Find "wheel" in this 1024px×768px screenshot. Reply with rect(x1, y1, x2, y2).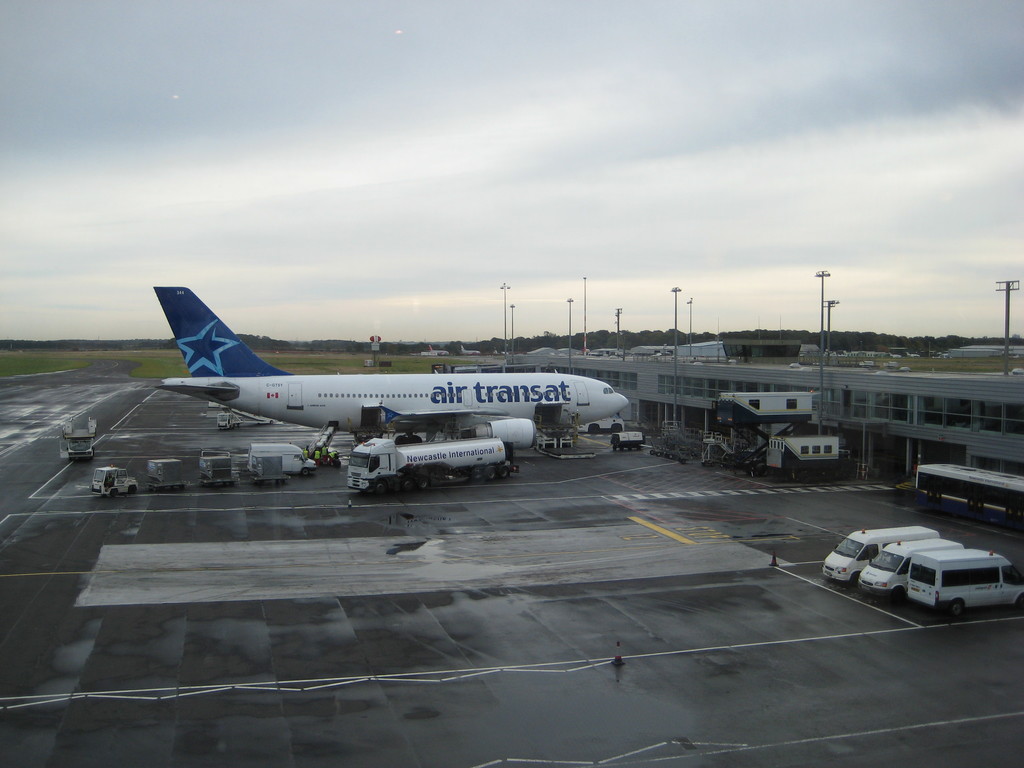
rect(950, 599, 964, 620).
